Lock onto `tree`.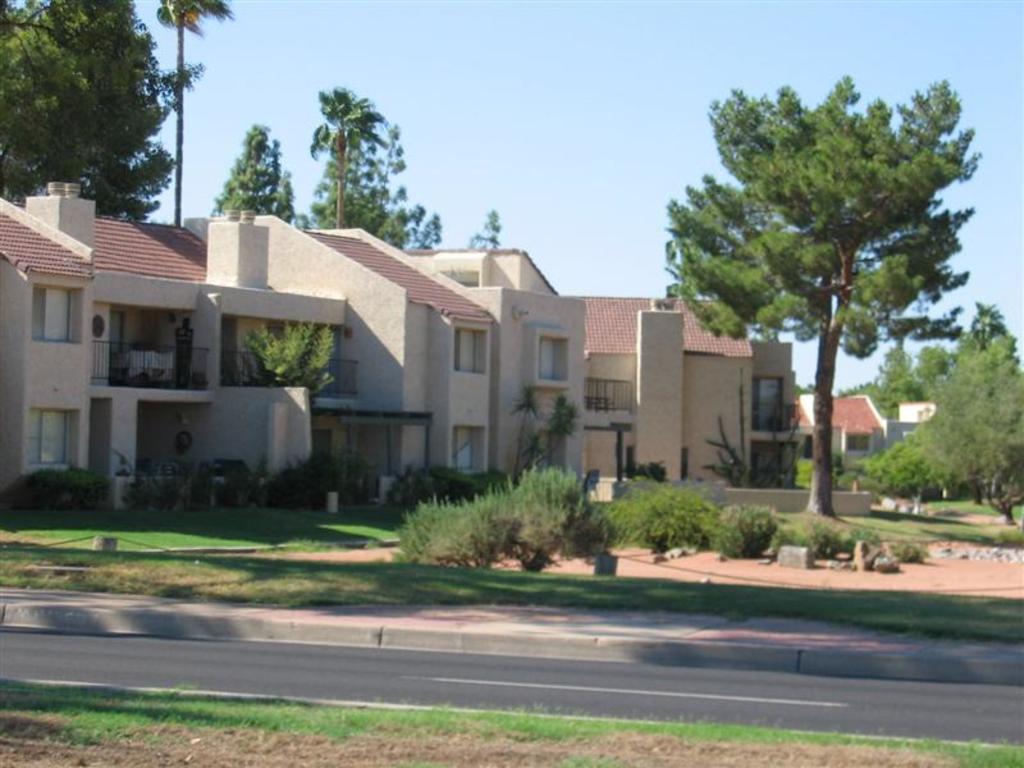
Locked: <bbox>300, 86, 390, 236</bbox>.
